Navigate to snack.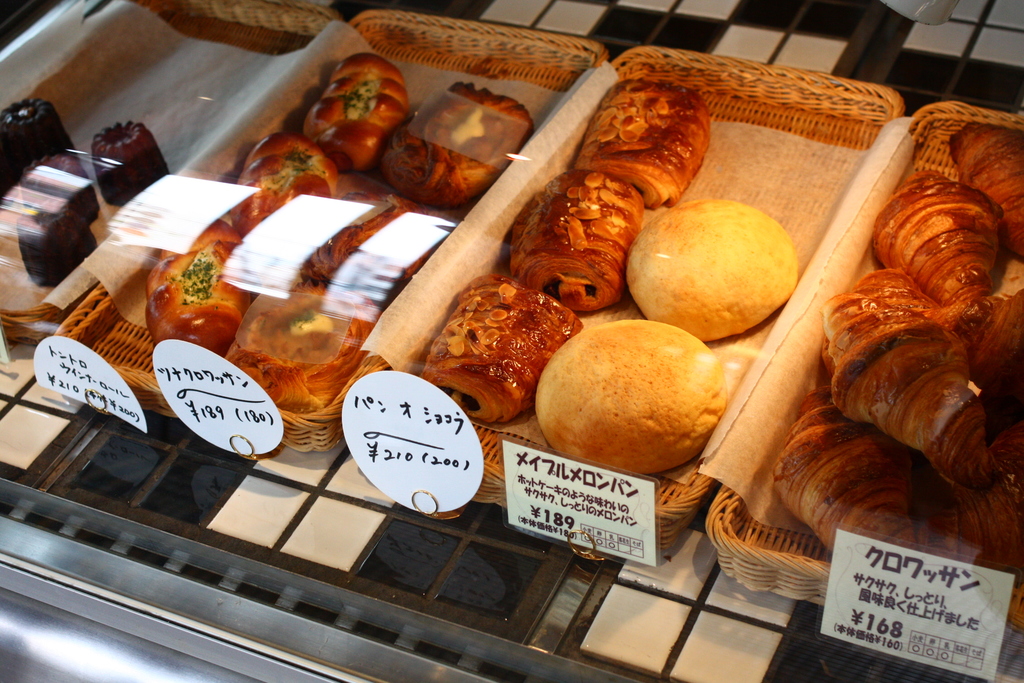
Navigation target: bbox(527, 308, 728, 484).
